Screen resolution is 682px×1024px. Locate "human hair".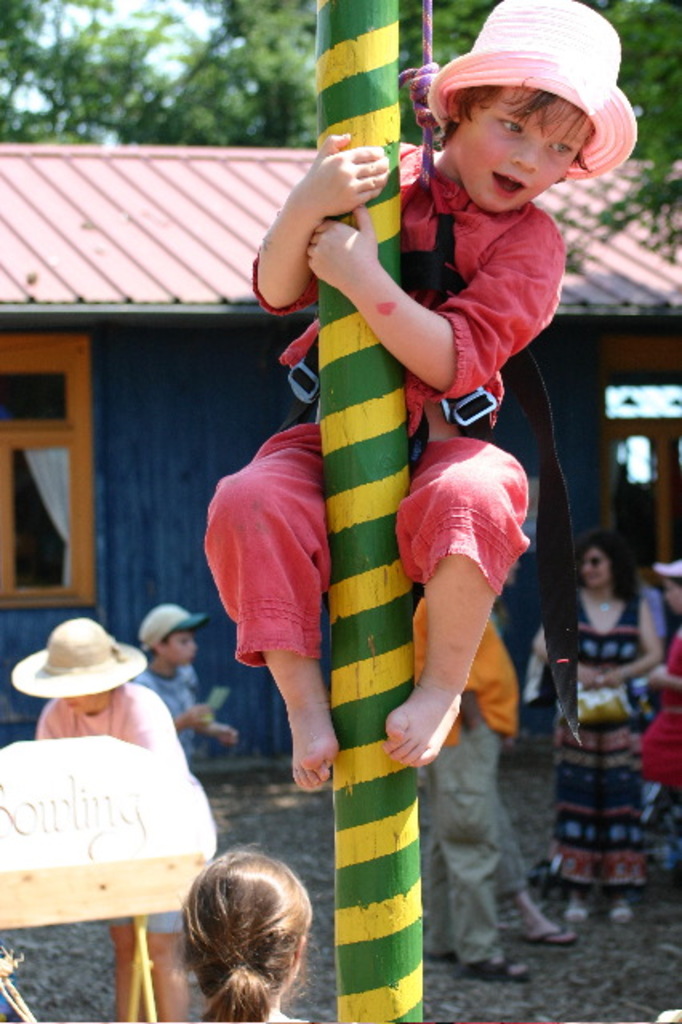
<box>442,75,602,168</box>.
